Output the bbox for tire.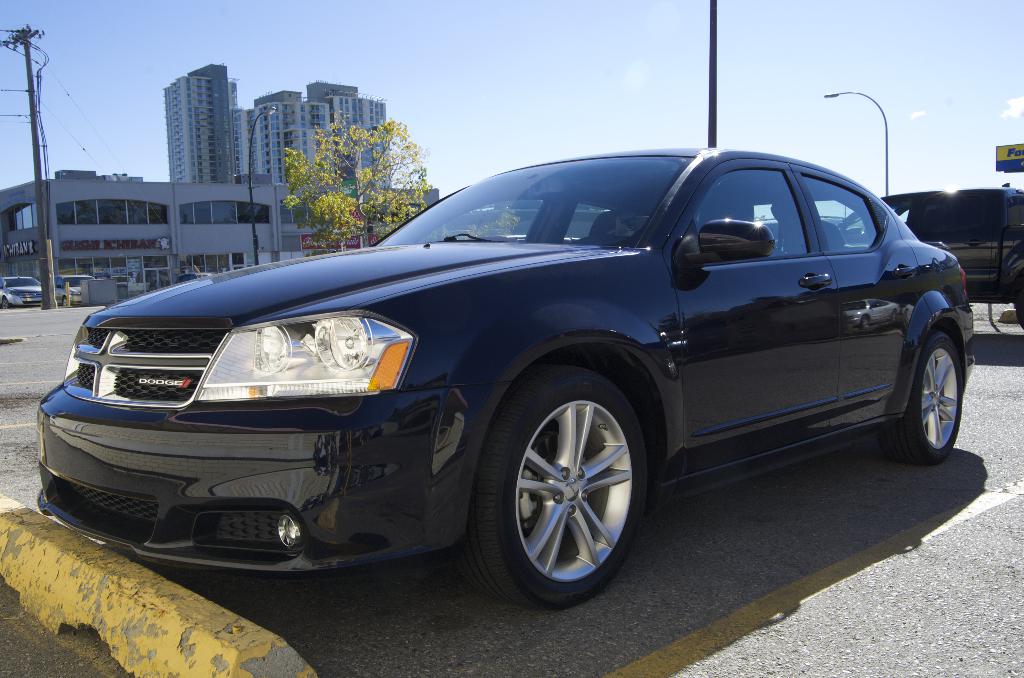
pyautogui.locateOnScreen(460, 366, 653, 604).
